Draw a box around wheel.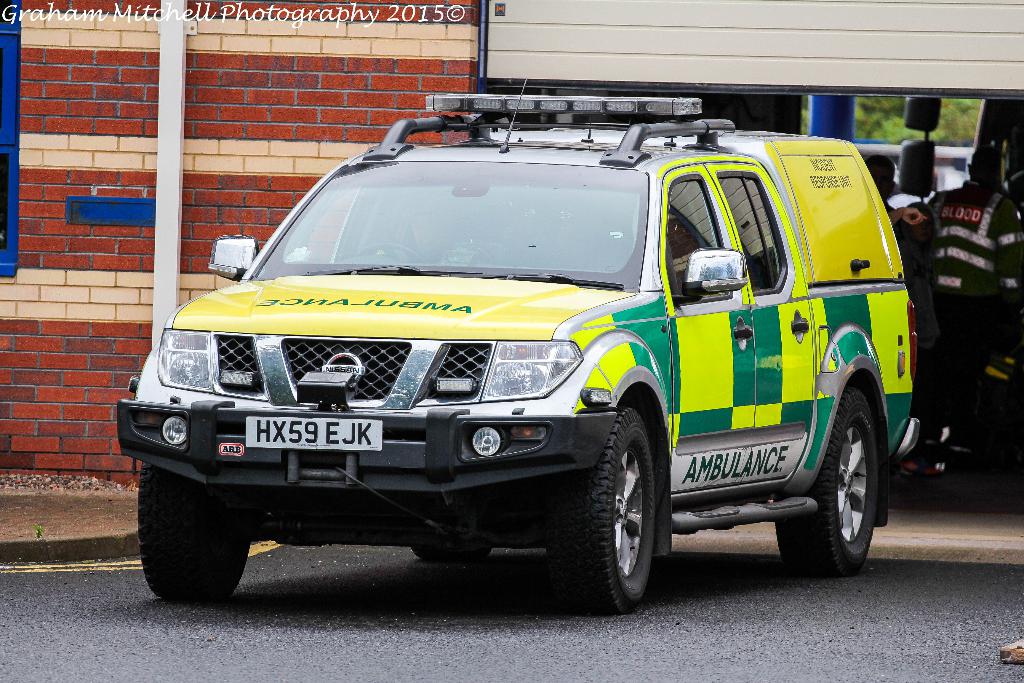
region(136, 461, 249, 604).
